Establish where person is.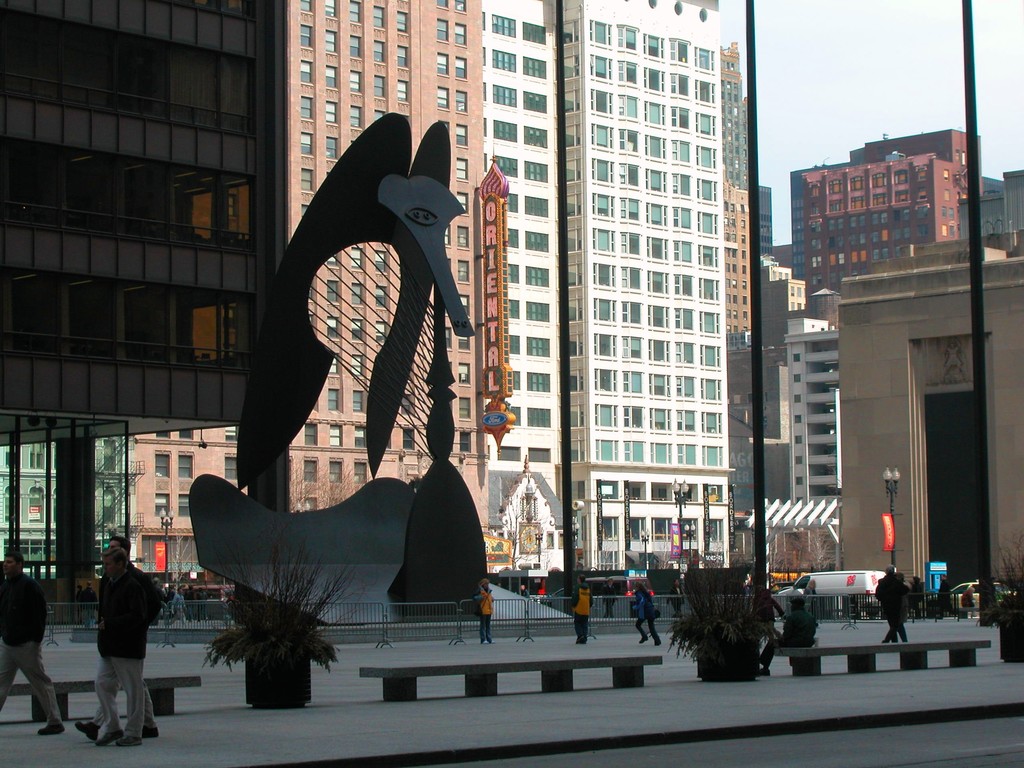
Established at <region>76, 579, 98, 629</region>.
